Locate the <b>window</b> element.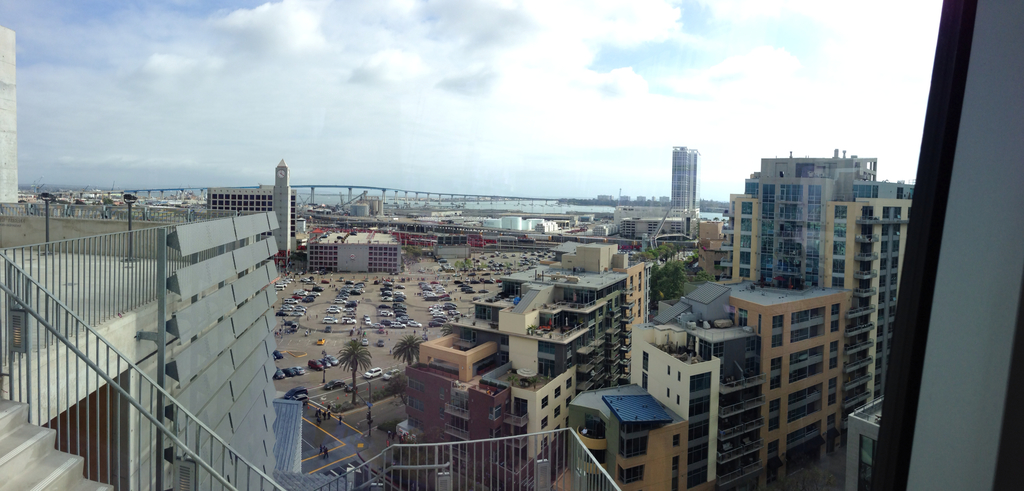
Element bbox: Rect(637, 297, 641, 306).
